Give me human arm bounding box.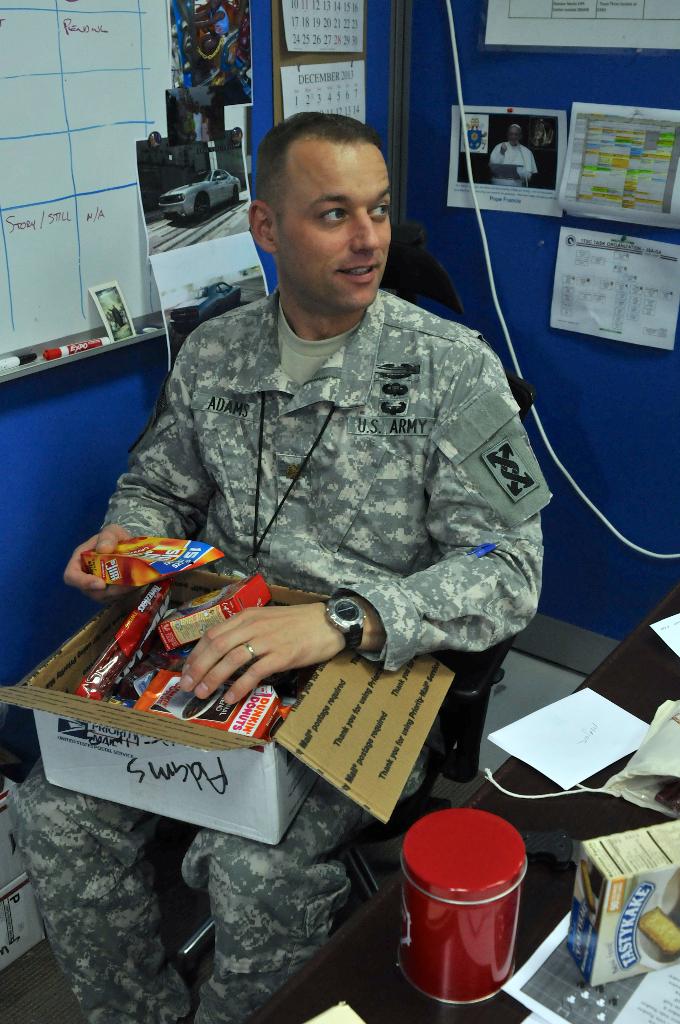
region(63, 323, 219, 594).
